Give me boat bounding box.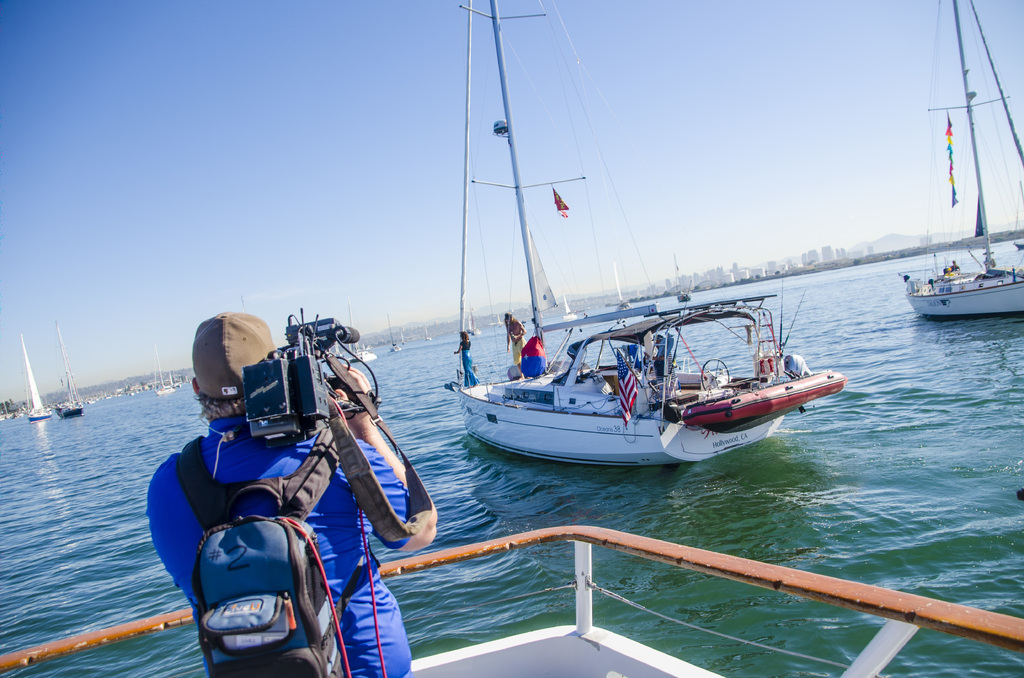
left=422, top=29, right=844, bottom=487.
